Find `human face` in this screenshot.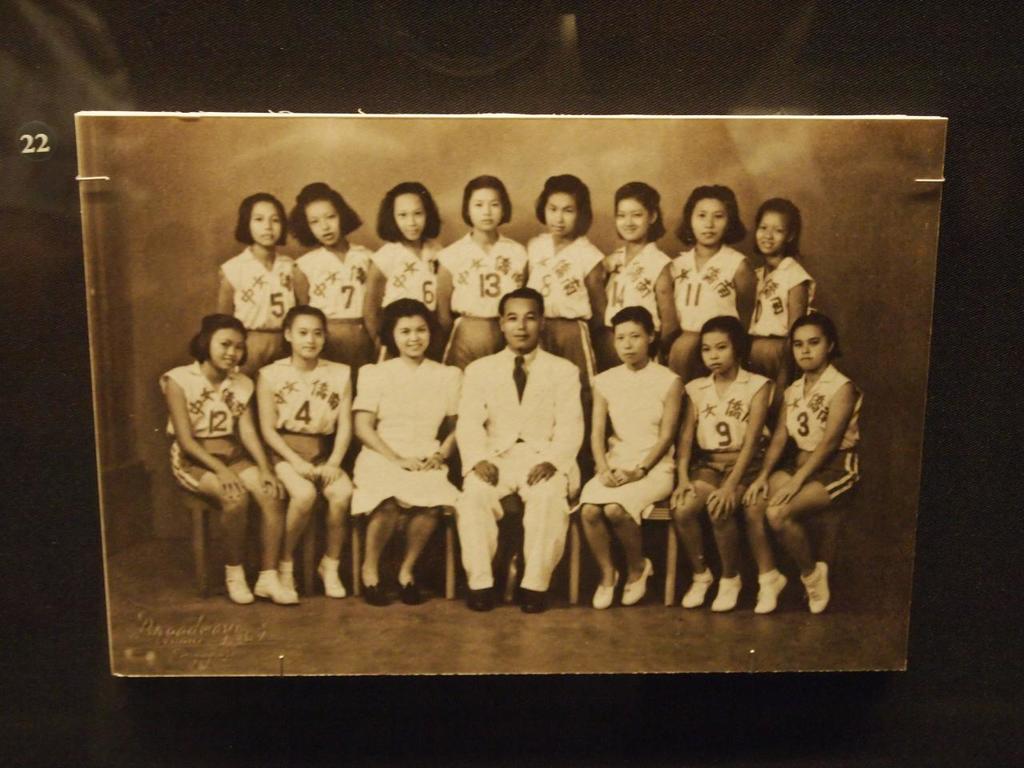
The bounding box for `human face` is <region>502, 295, 546, 346</region>.
